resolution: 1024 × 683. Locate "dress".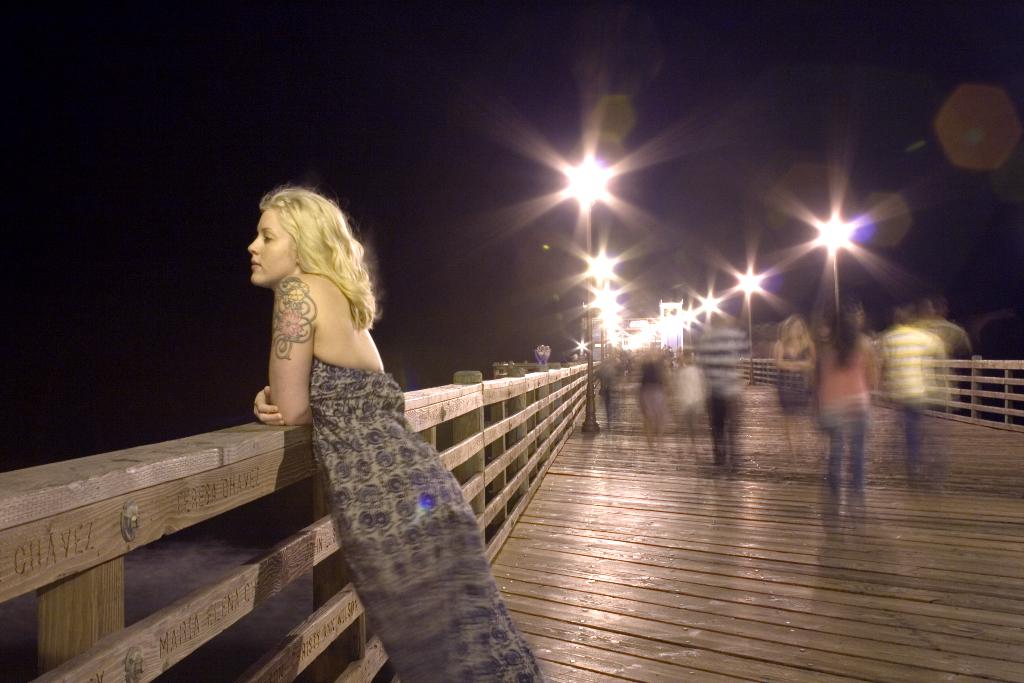
bbox(781, 347, 810, 413).
